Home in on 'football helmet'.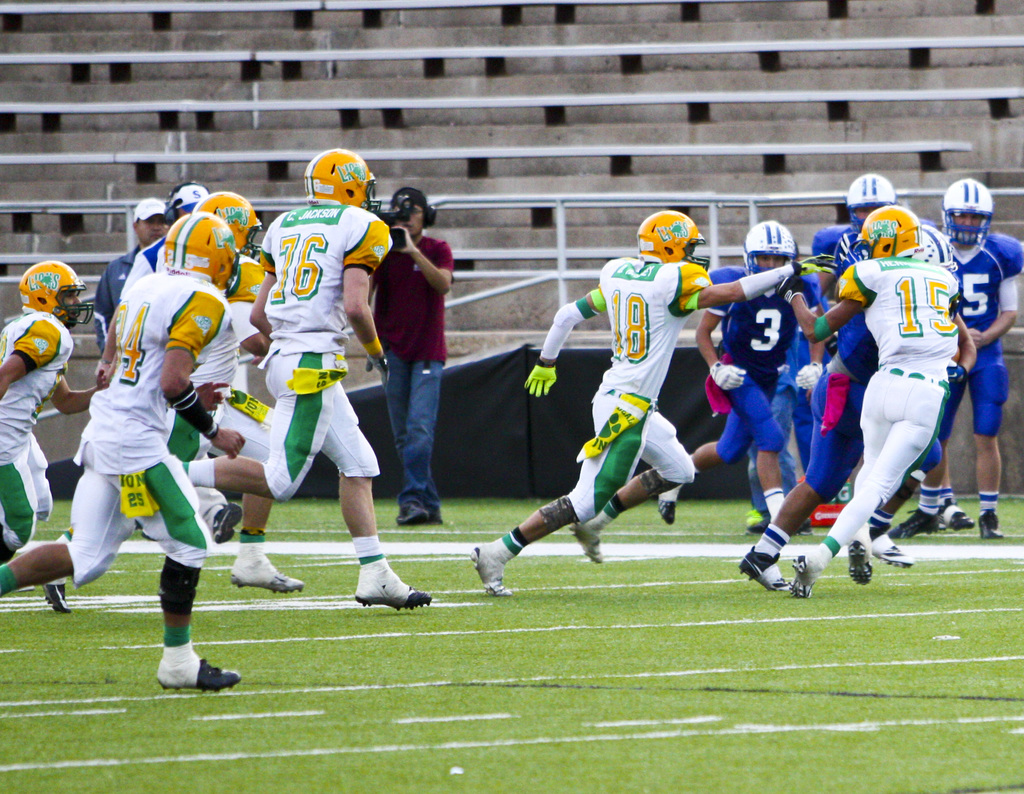
Homed in at 193:192:270:247.
